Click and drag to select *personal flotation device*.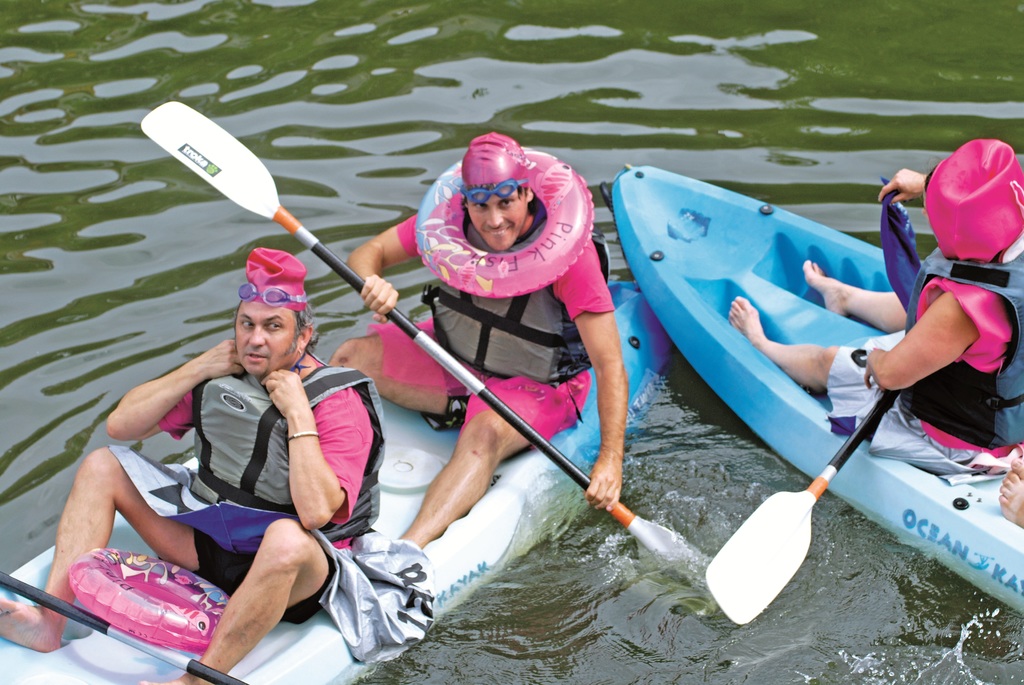
Selection: locate(174, 372, 384, 557).
